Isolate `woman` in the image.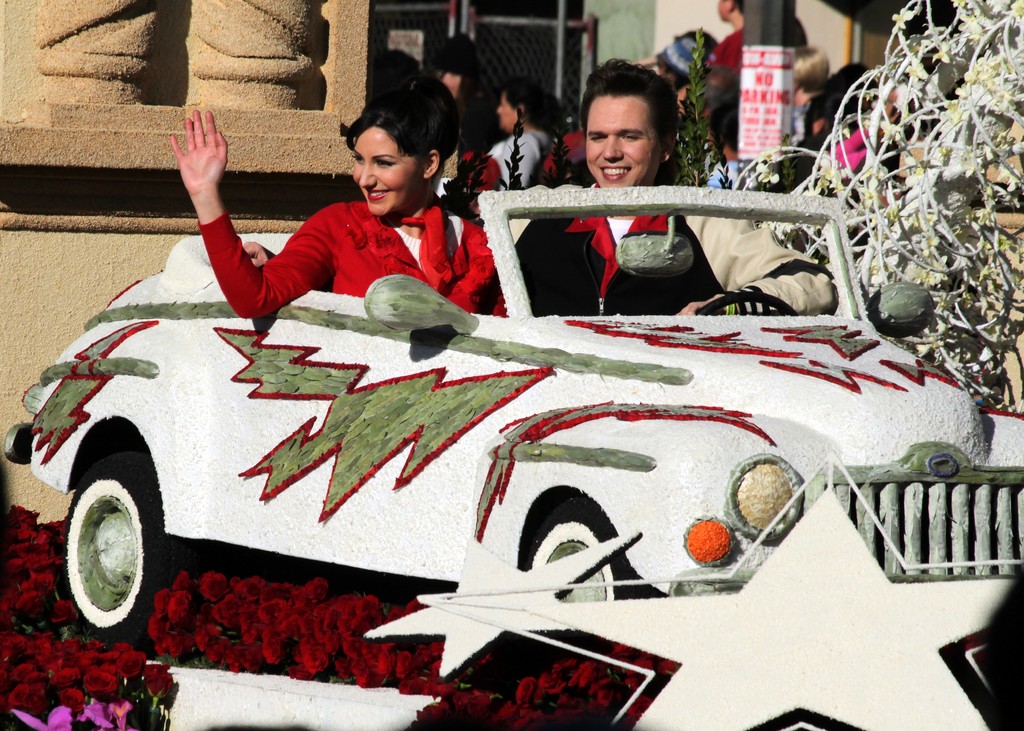
Isolated region: (left=483, top=82, right=557, bottom=191).
